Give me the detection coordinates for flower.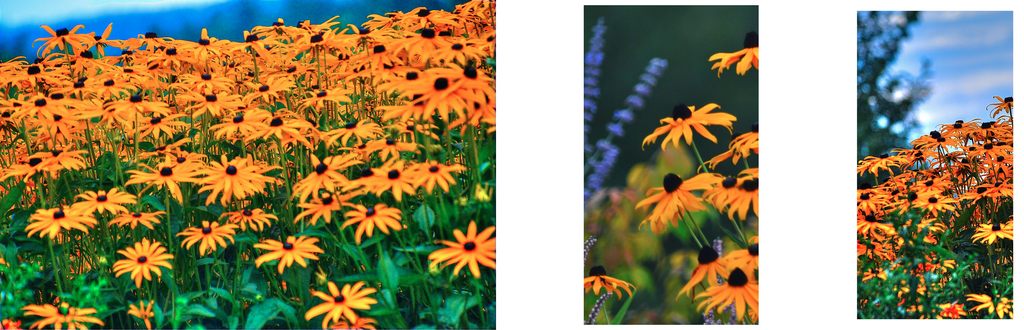
430 217 504 276.
